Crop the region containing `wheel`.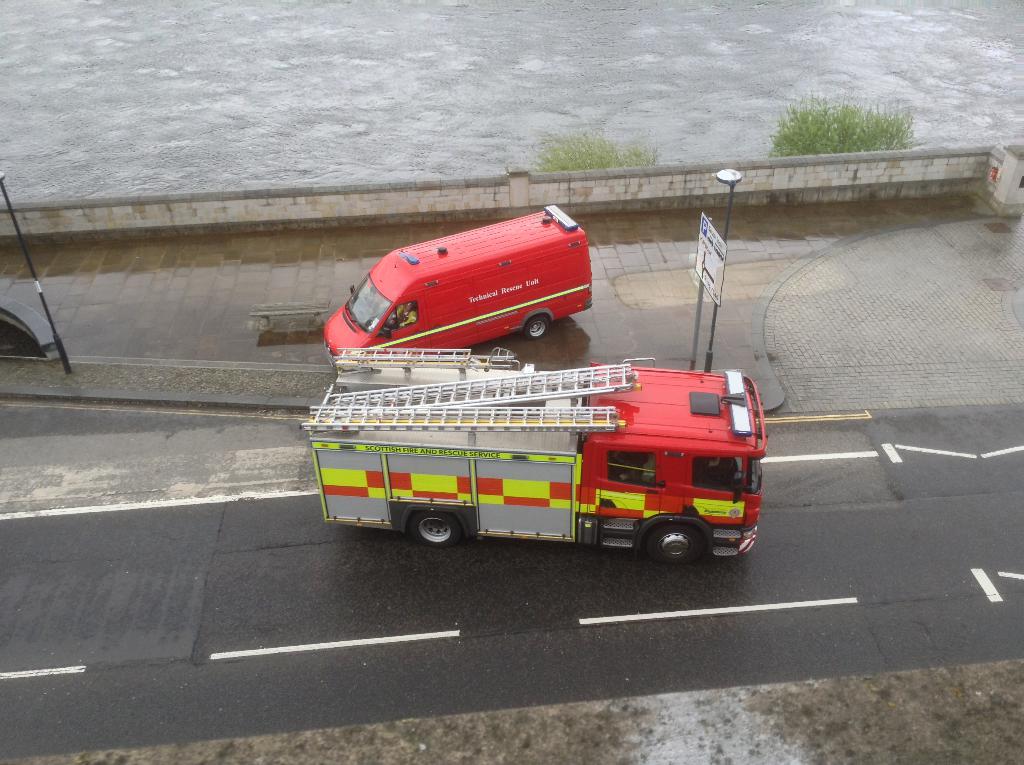
Crop region: detection(409, 507, 464, 551).
